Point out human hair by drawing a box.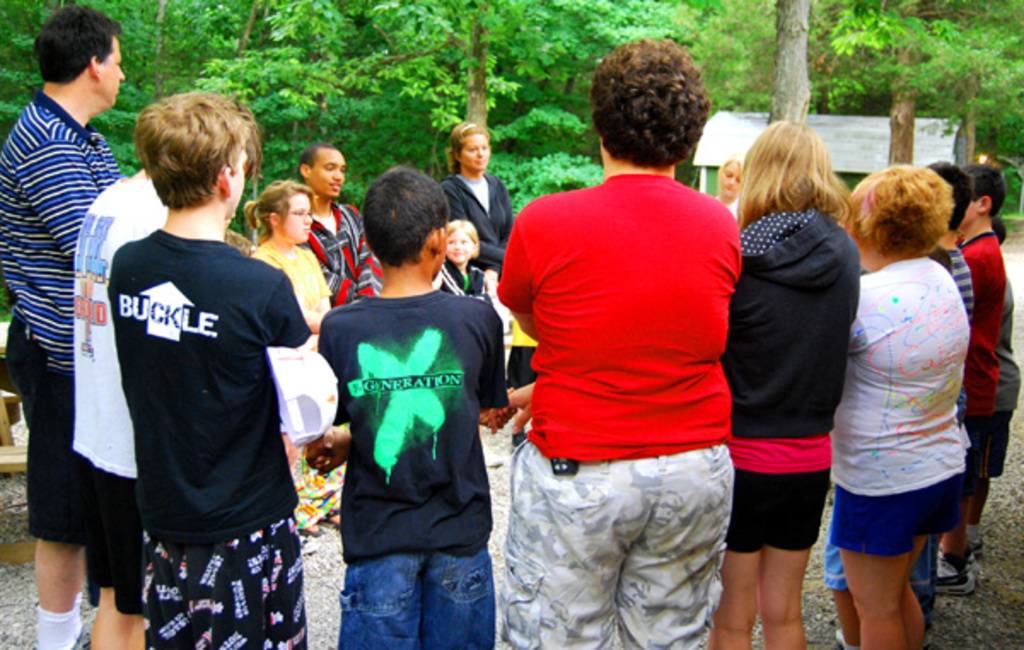
(848,162,952,261).
